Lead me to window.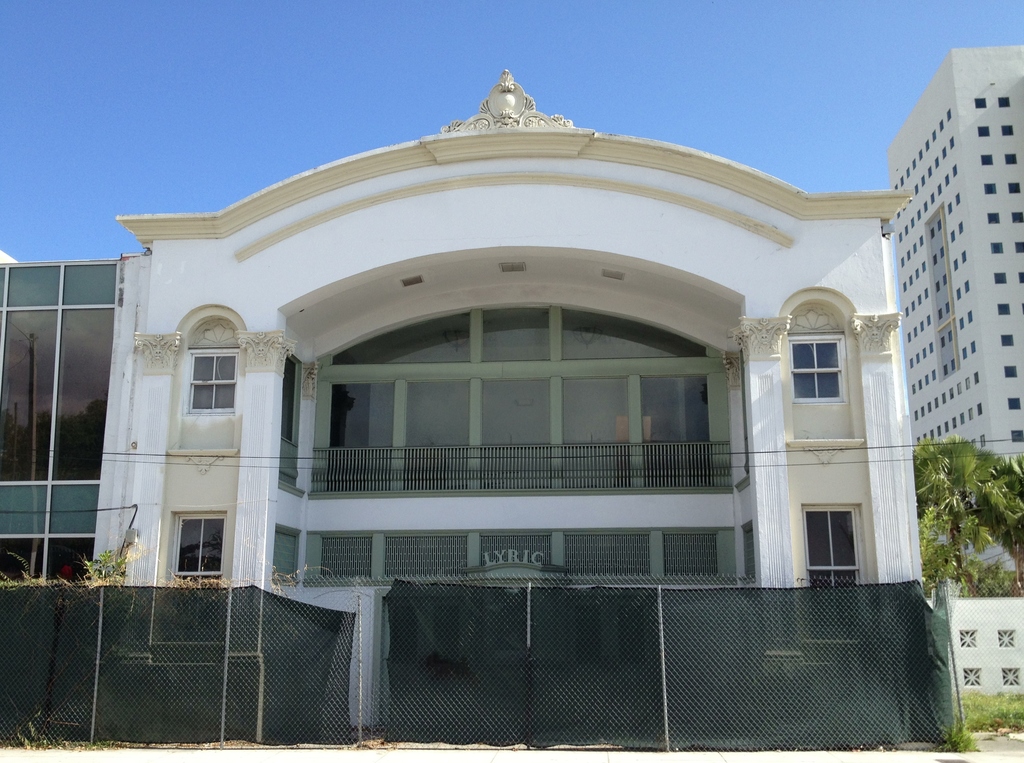
Lead to {"x1": 1012, "y1": 429, "x2": 1023, "y2": 442}.
